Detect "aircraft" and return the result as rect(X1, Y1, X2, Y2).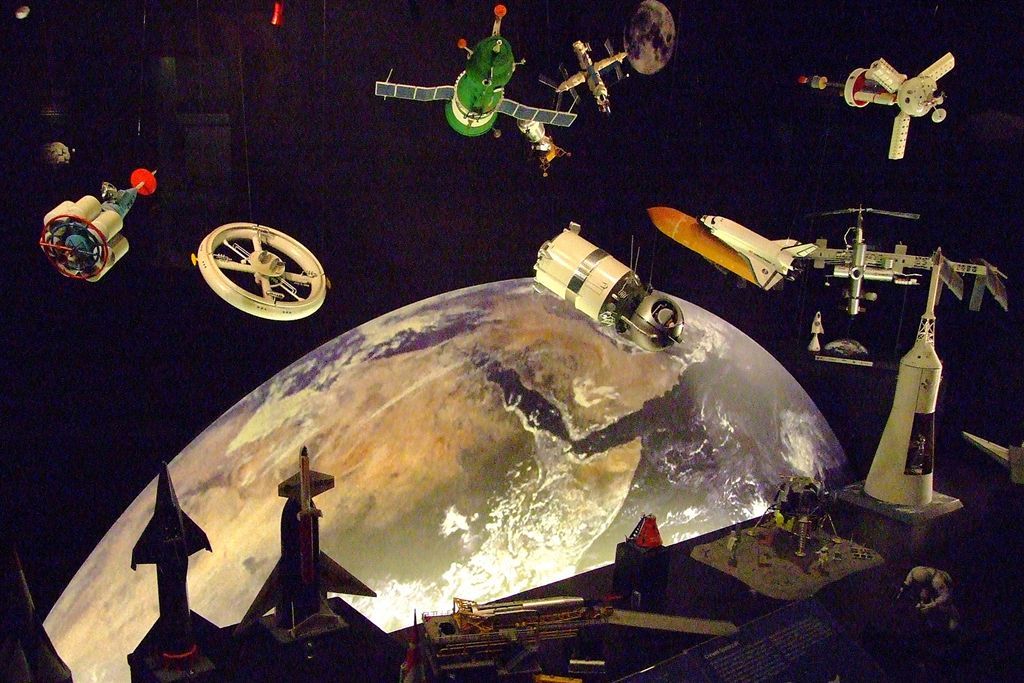
rect(964, 431, 1023, 489).
